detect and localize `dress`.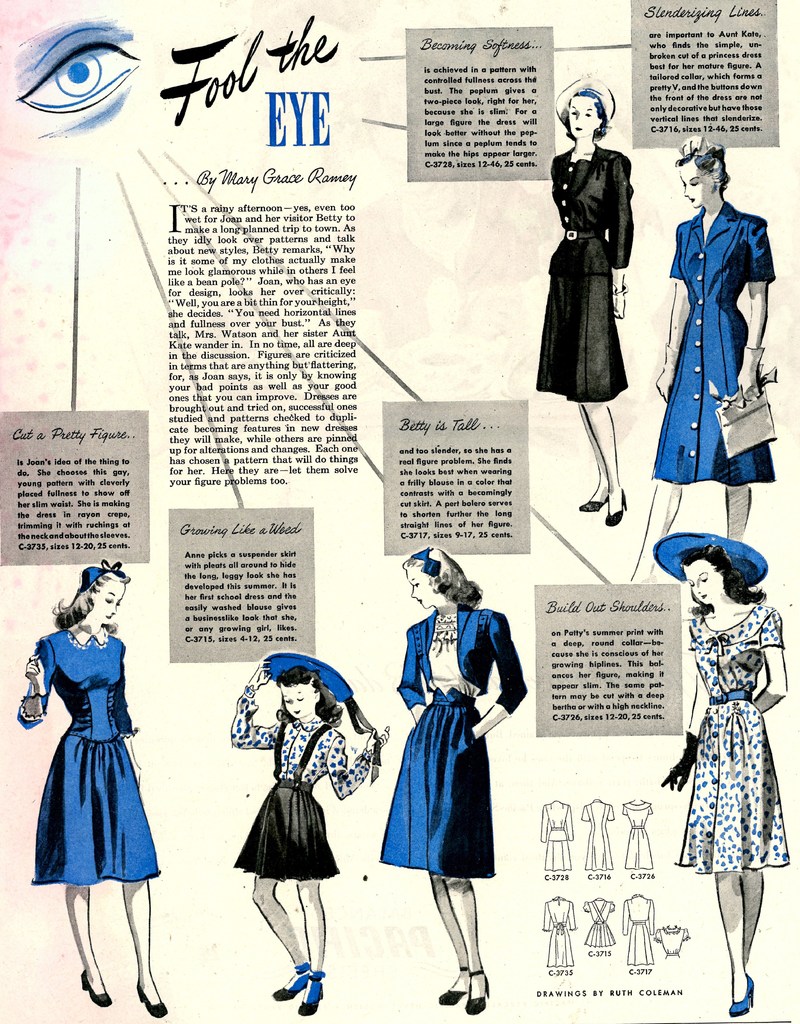
Localized at select_region(26, 637, 157, 882).
